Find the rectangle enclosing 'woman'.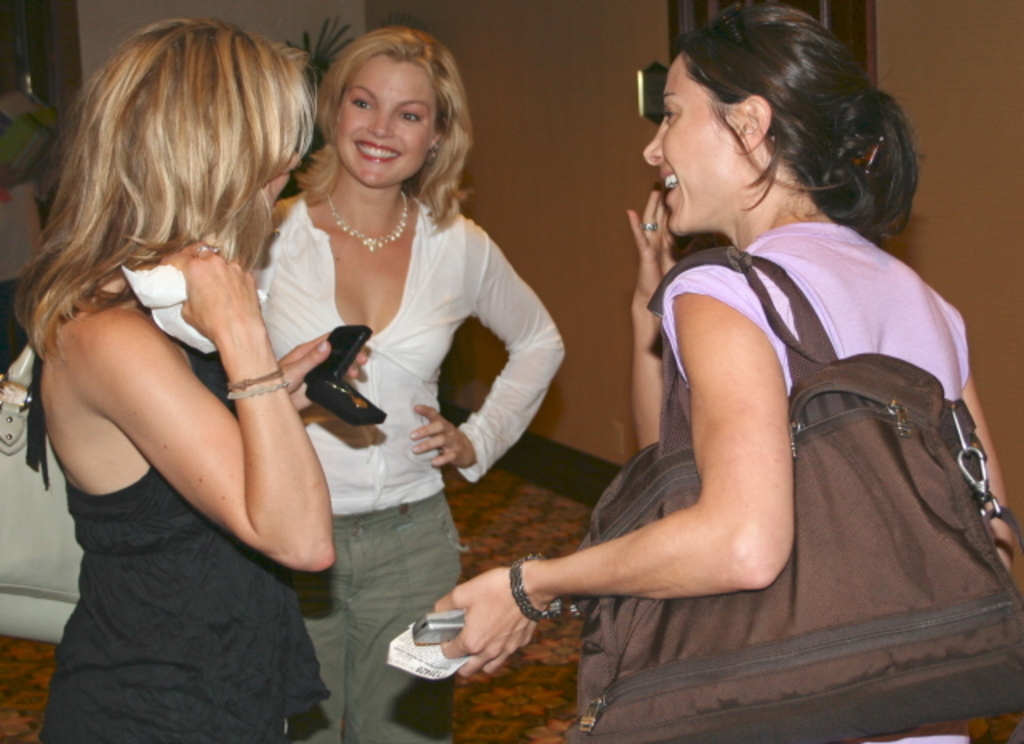
2 22 352 742.
